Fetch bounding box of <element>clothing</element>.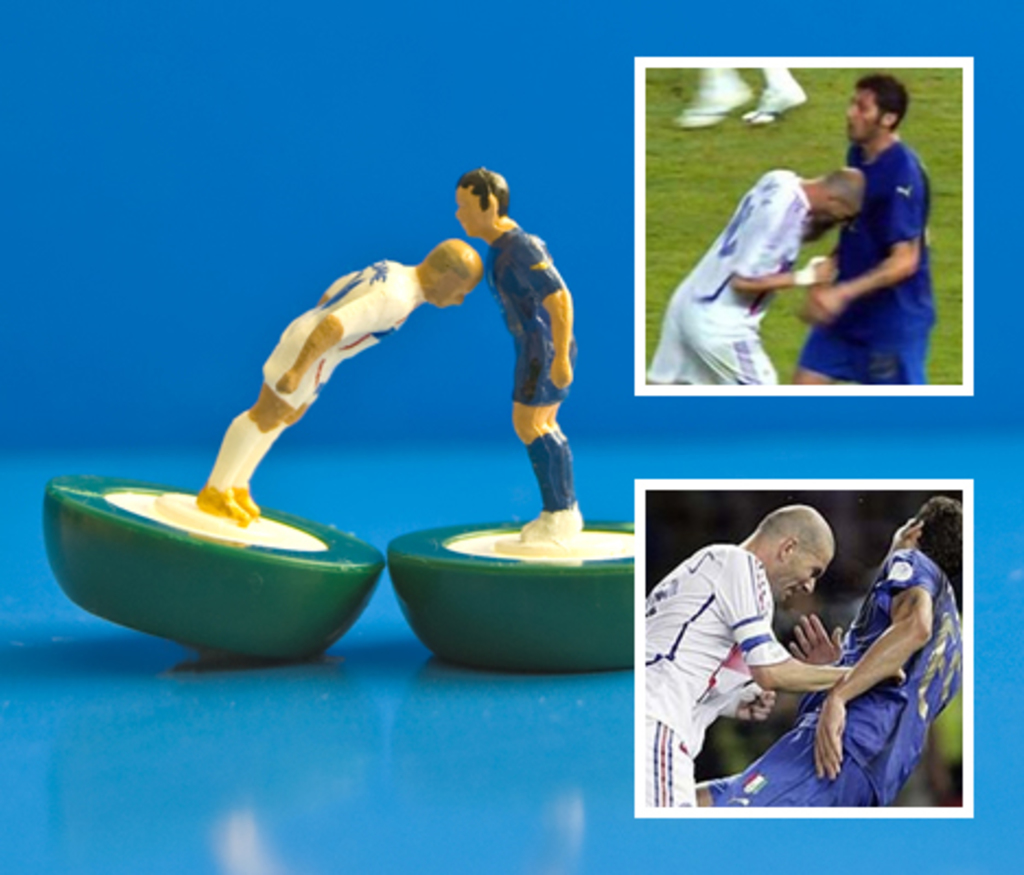
Bbox: (707, 549, 965, 807).
